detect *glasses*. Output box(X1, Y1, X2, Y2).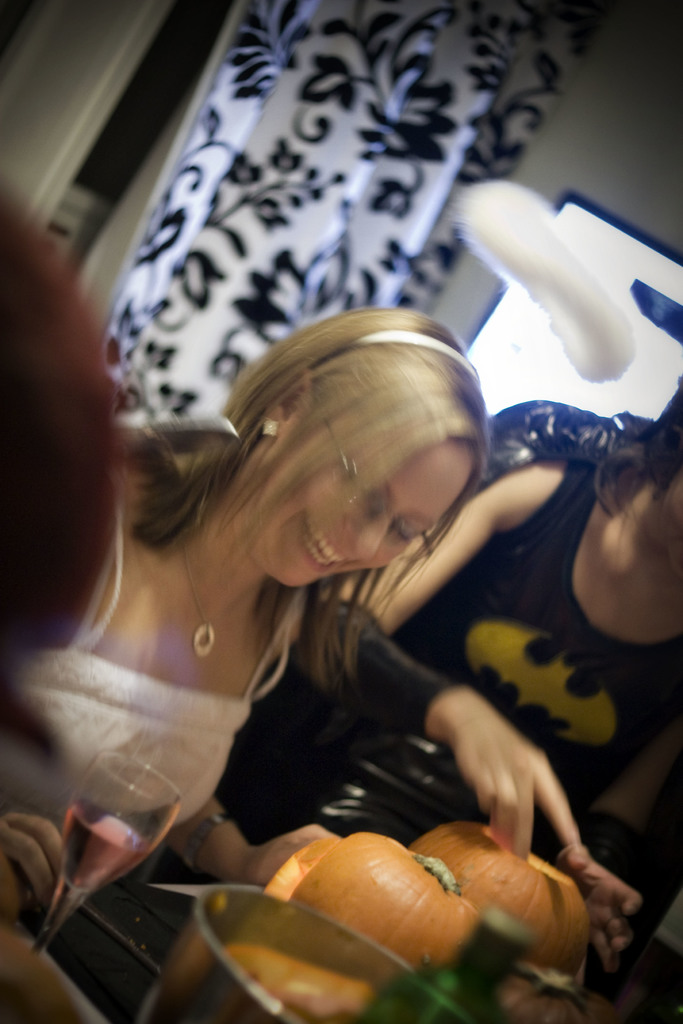
box(320, 419, 438, 548).
